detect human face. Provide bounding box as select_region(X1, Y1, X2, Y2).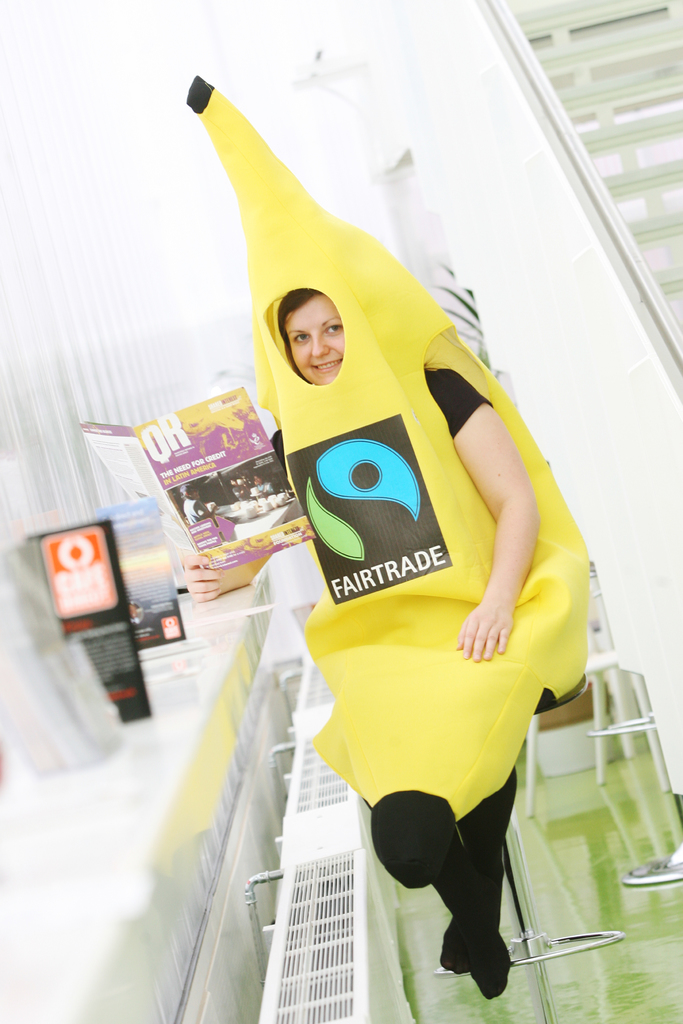
select_region(283, 298, 344, 382).
